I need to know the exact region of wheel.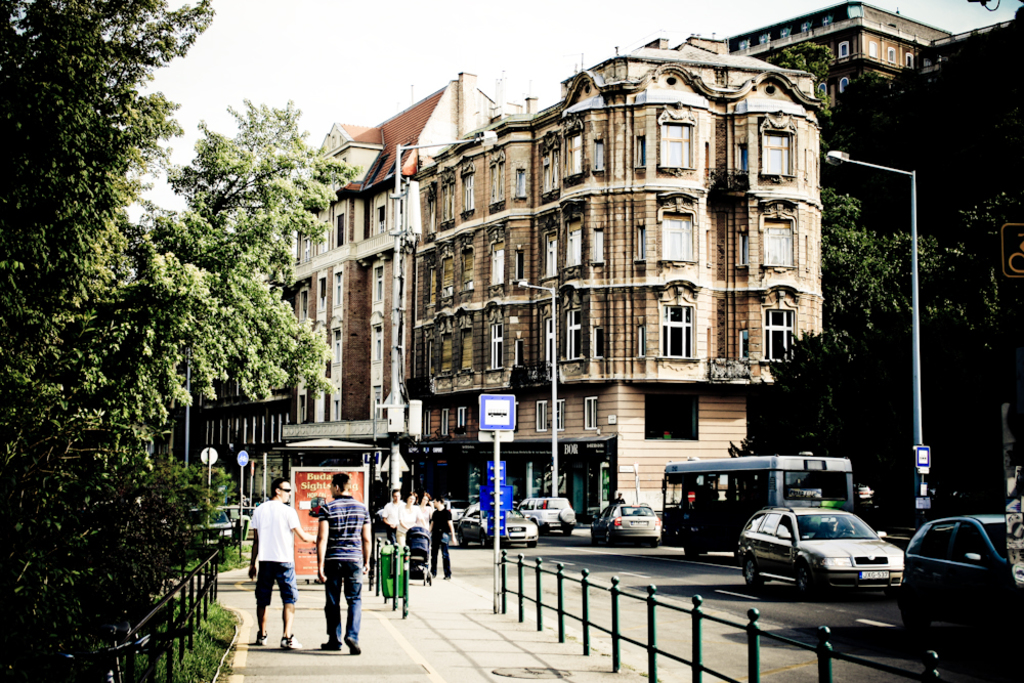
Region: (left=481, top=529, right=490, bottom=549).
